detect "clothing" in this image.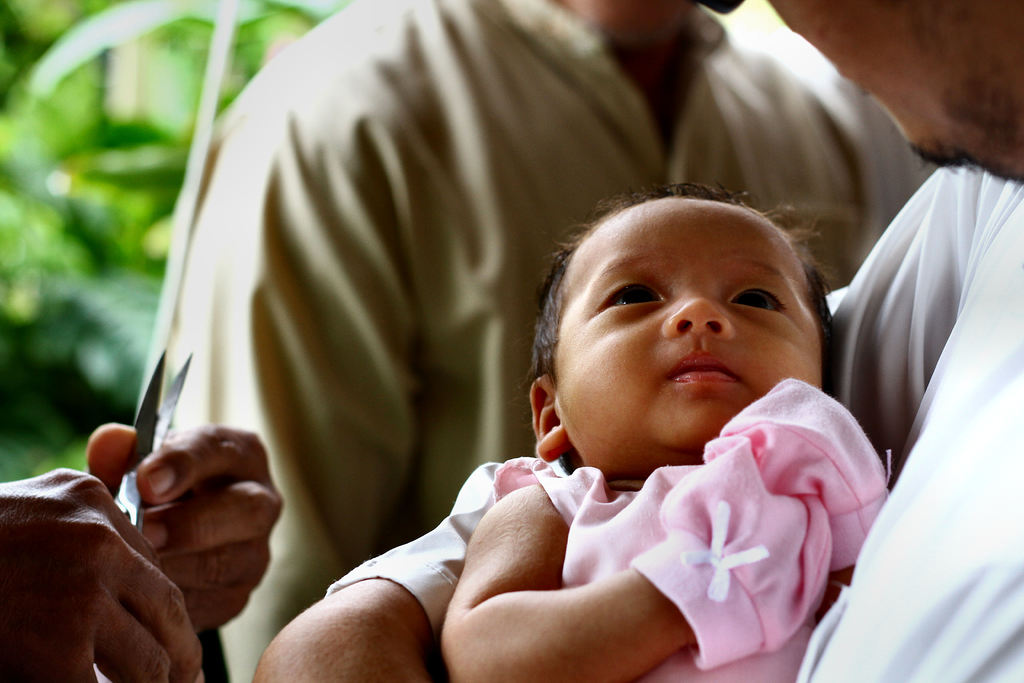
Detection: <region>489, 374, 892, 682</region>.
